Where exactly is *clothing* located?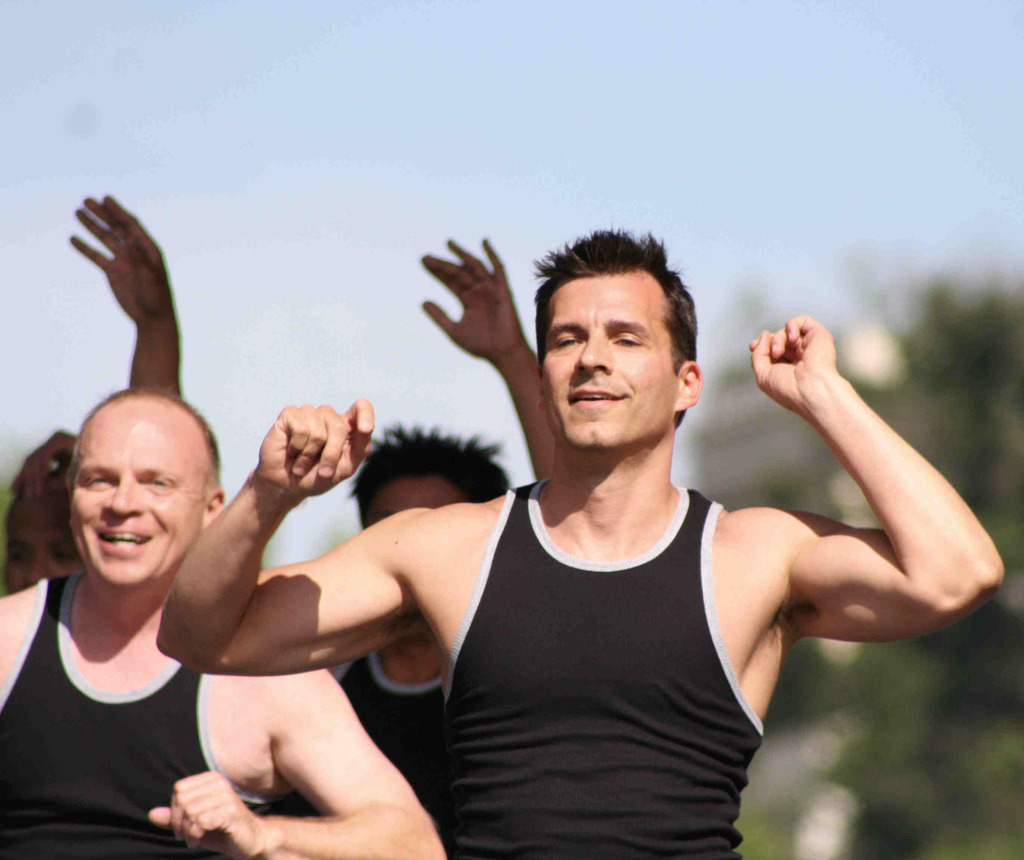
Its bounding box is box=[26, 530, 225, 847].
